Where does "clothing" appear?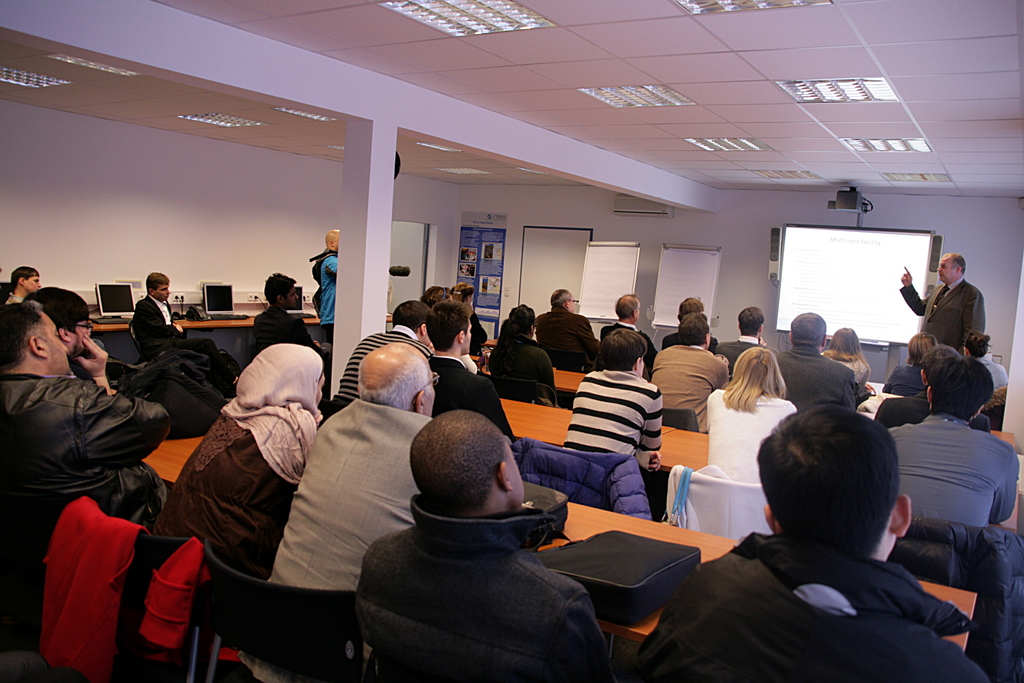
Appears at (left=774, top=345, right=857, bottom=415).
